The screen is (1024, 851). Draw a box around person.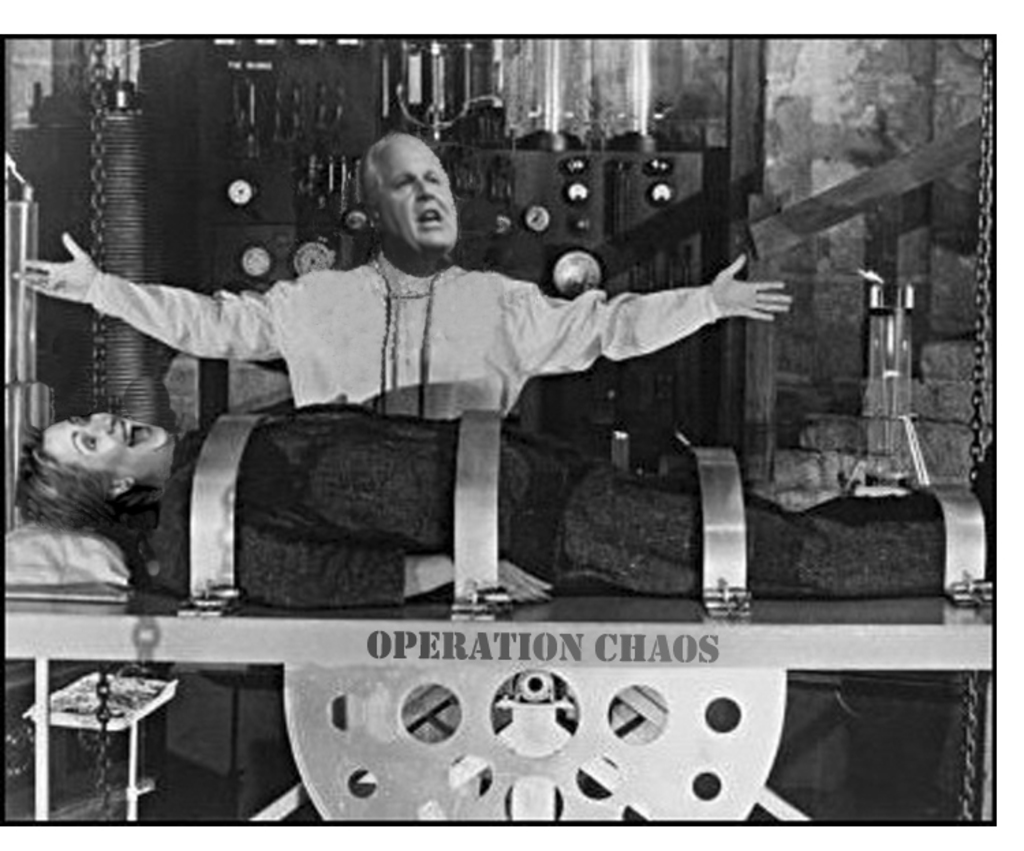
23:135:795:419.
